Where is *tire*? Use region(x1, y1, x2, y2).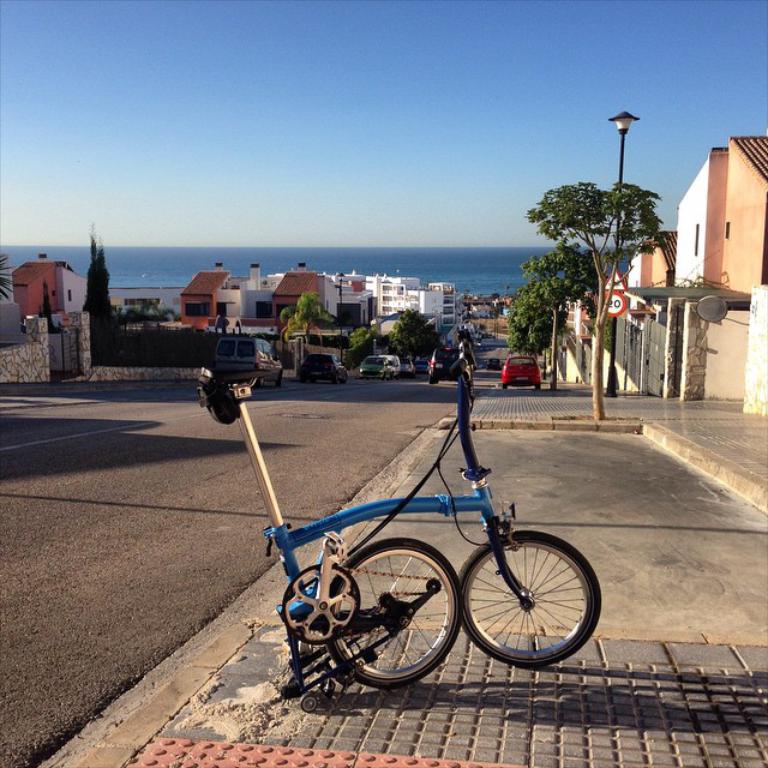
region(534, 383, 541, 394).
